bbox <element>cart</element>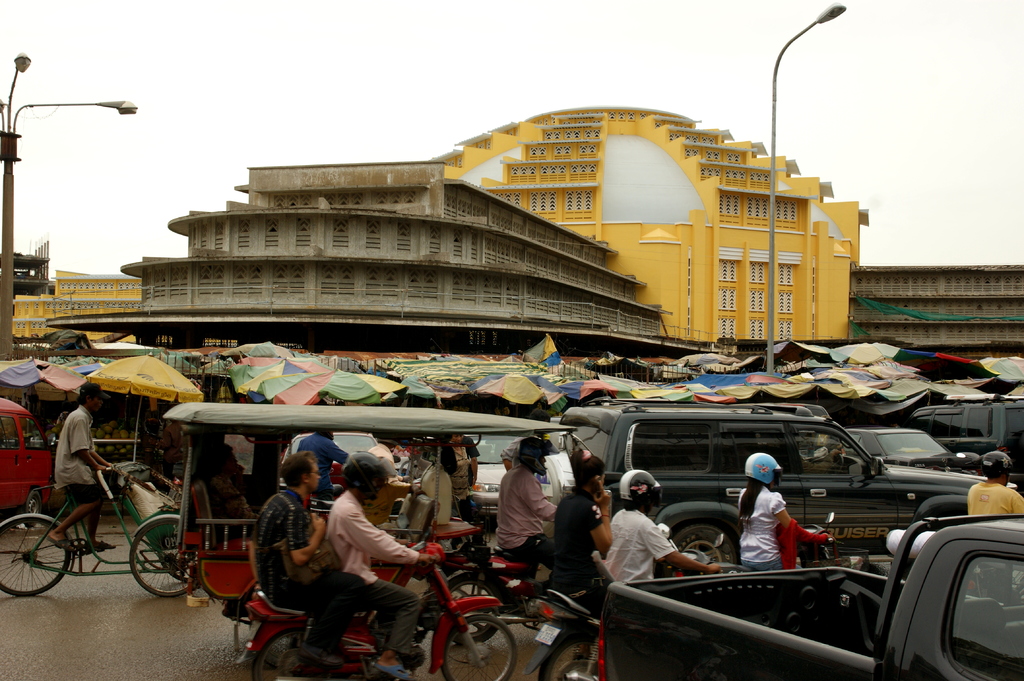
Rect(104, 461, 202, 600)
